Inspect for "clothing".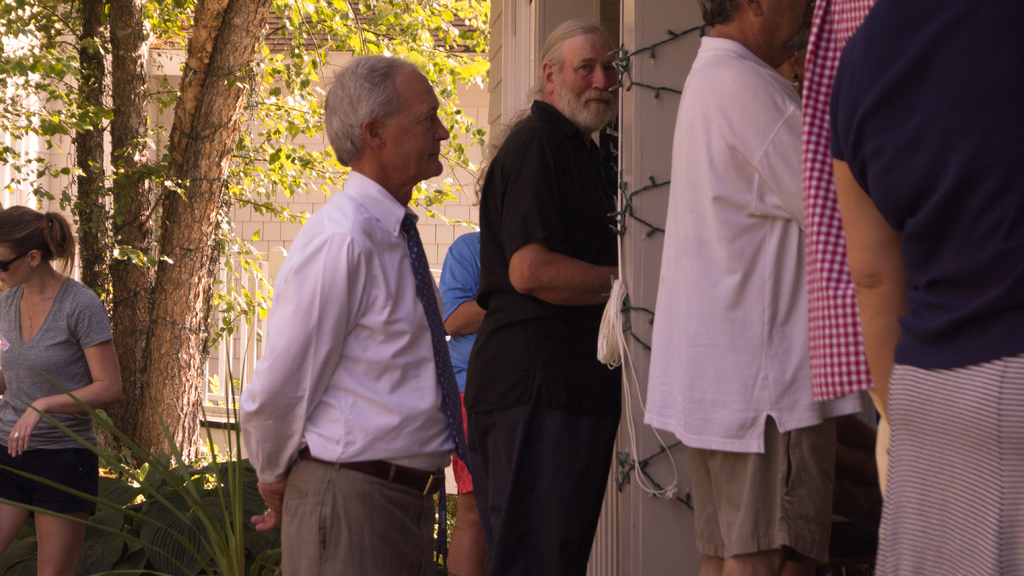
Inspection: x1=0 y1=269 x2=117 y2=514.
